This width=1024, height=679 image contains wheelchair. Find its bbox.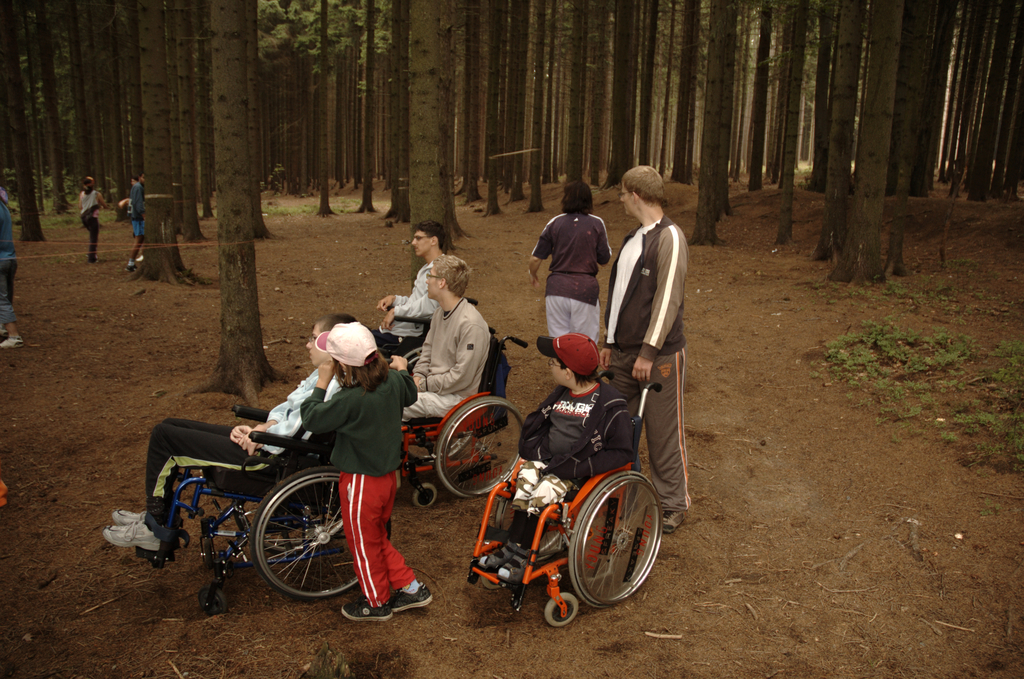
(left=401, top=327, right=525, bottom=507).
